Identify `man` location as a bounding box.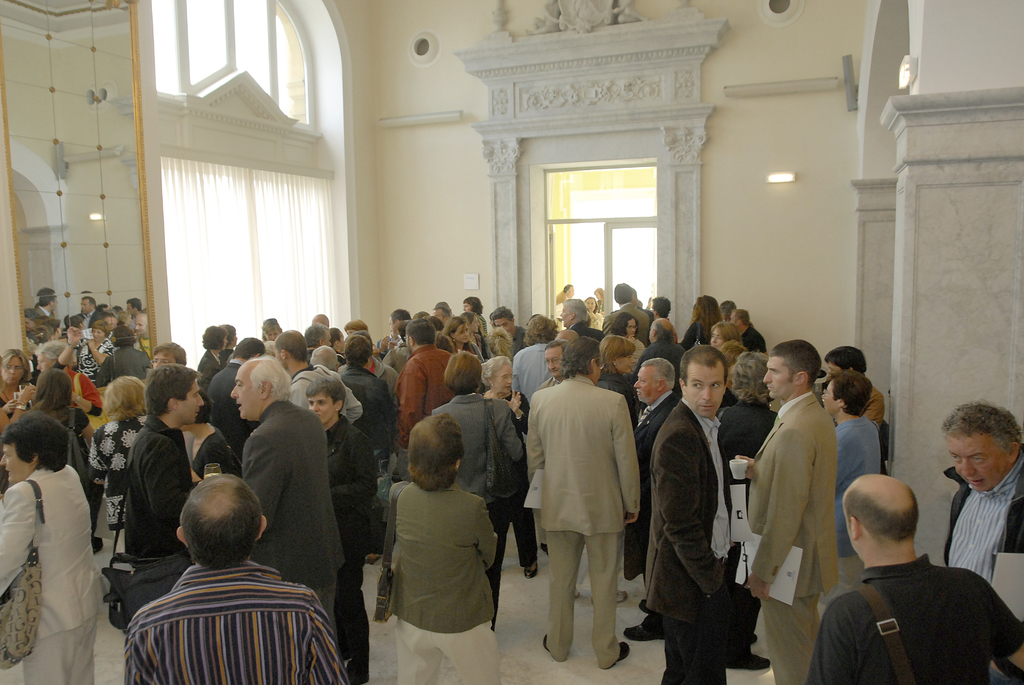
Rect(803, 476, 1023, 684).
